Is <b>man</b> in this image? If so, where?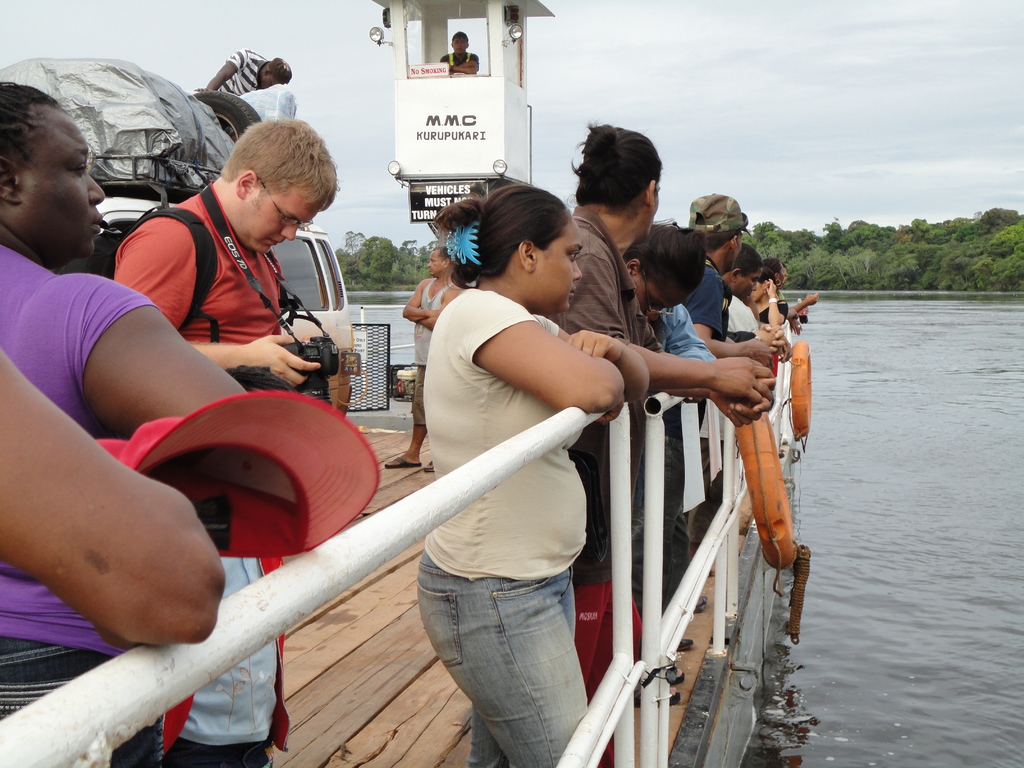
Yes, at (x1=438, y1=30, x2=479, y2=74).
